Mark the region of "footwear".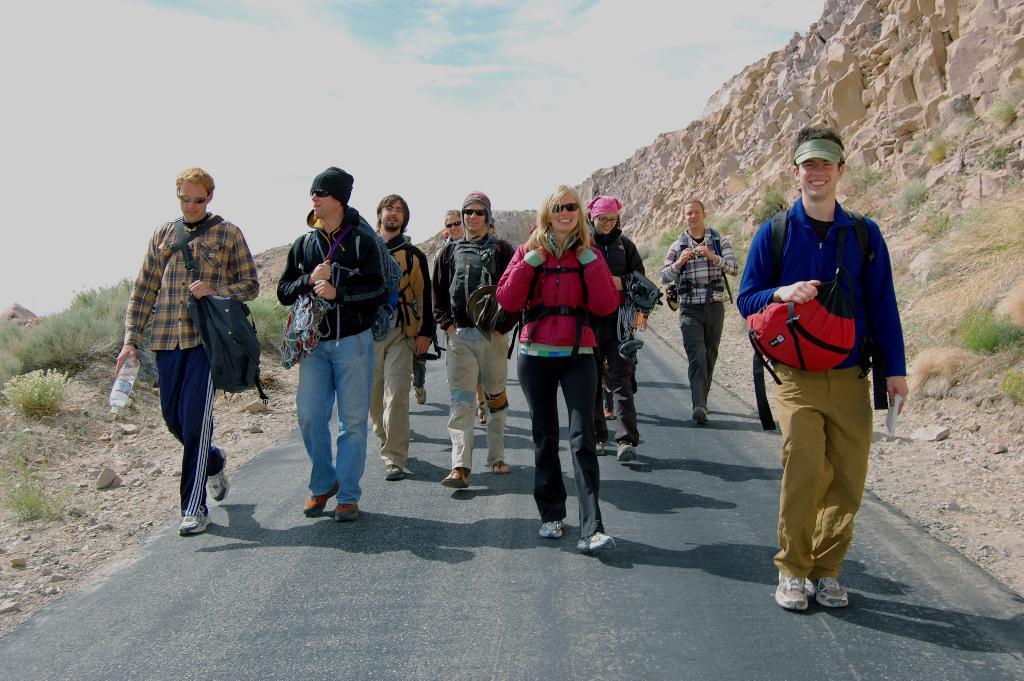
Region: region(303, 482, 341, 515).
